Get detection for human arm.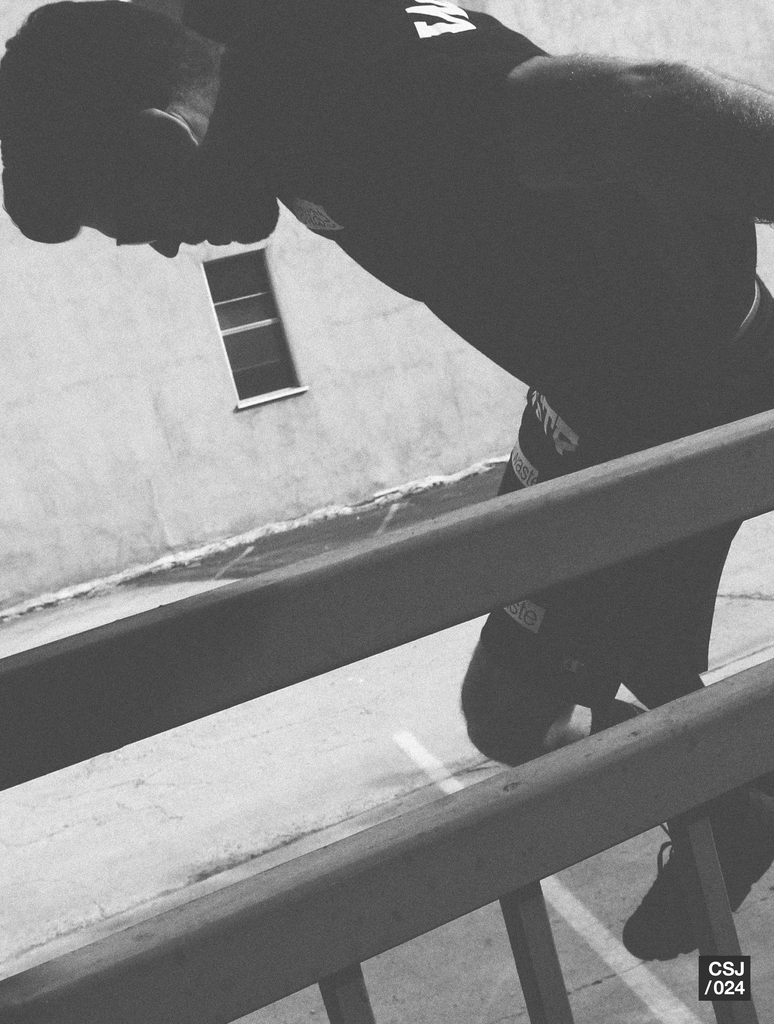
Detection: 463:19:773:220.
